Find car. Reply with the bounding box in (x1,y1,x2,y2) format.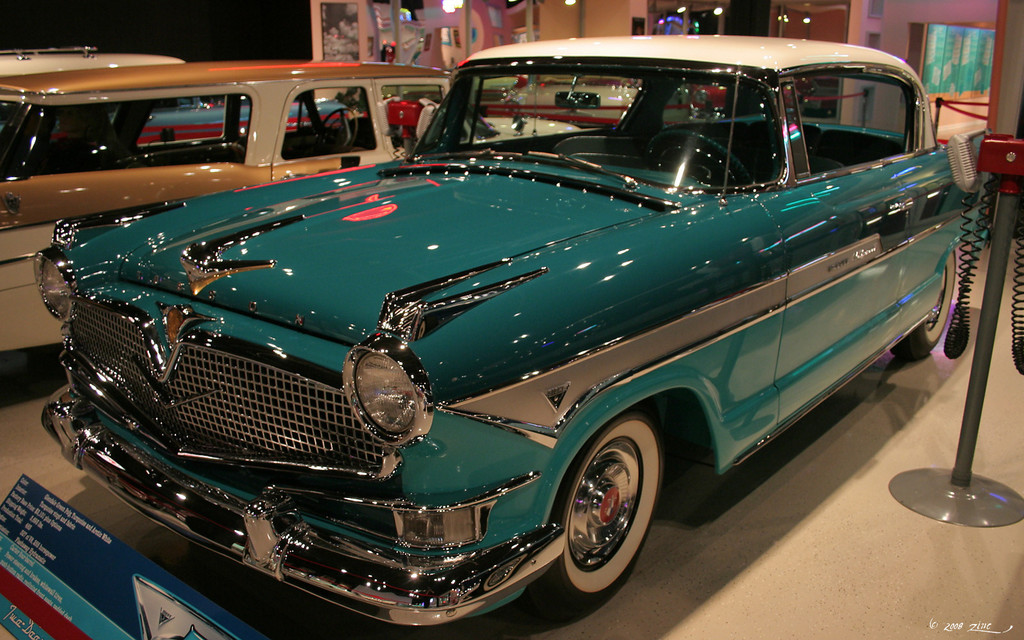
(20,46,963,630).
